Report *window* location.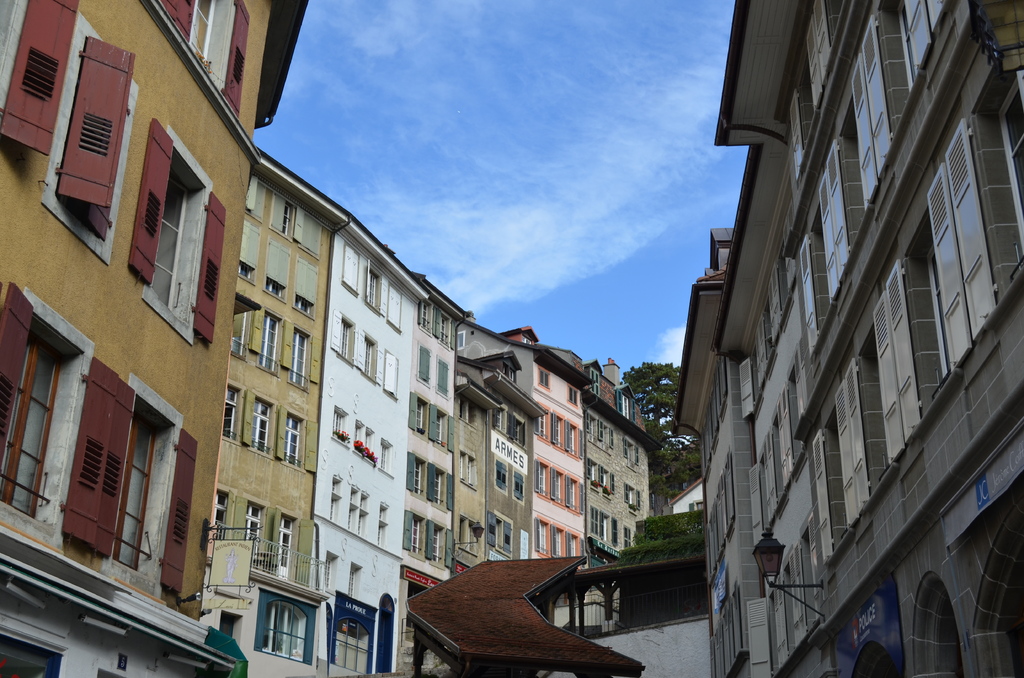
Report: Rect(270, 190, 300, 254).
